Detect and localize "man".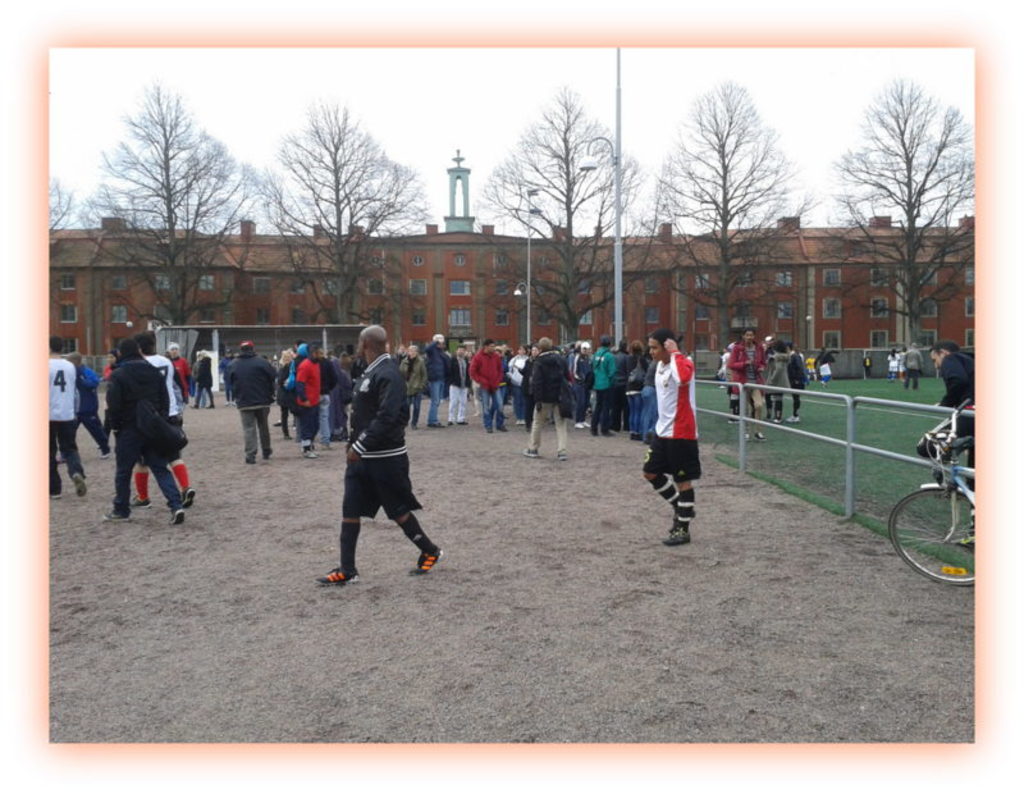
Localized at x1=193, y1=346, x2=219, y2=409.
